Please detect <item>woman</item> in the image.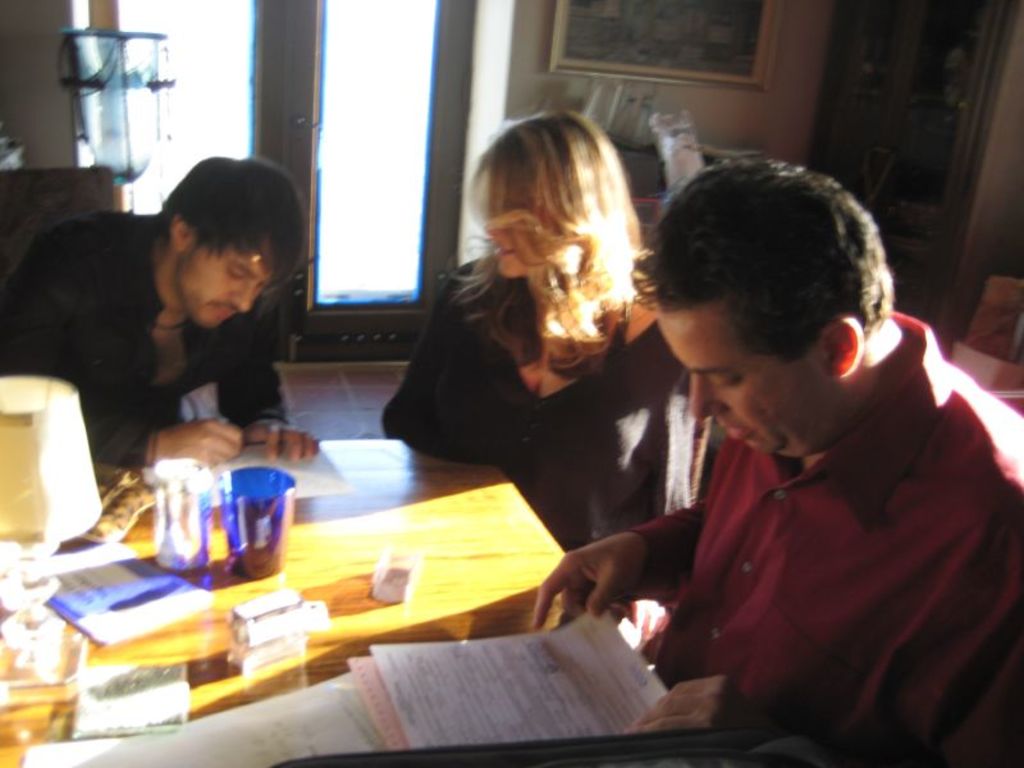
[left=370, top=114, right=698, bottom=591].
